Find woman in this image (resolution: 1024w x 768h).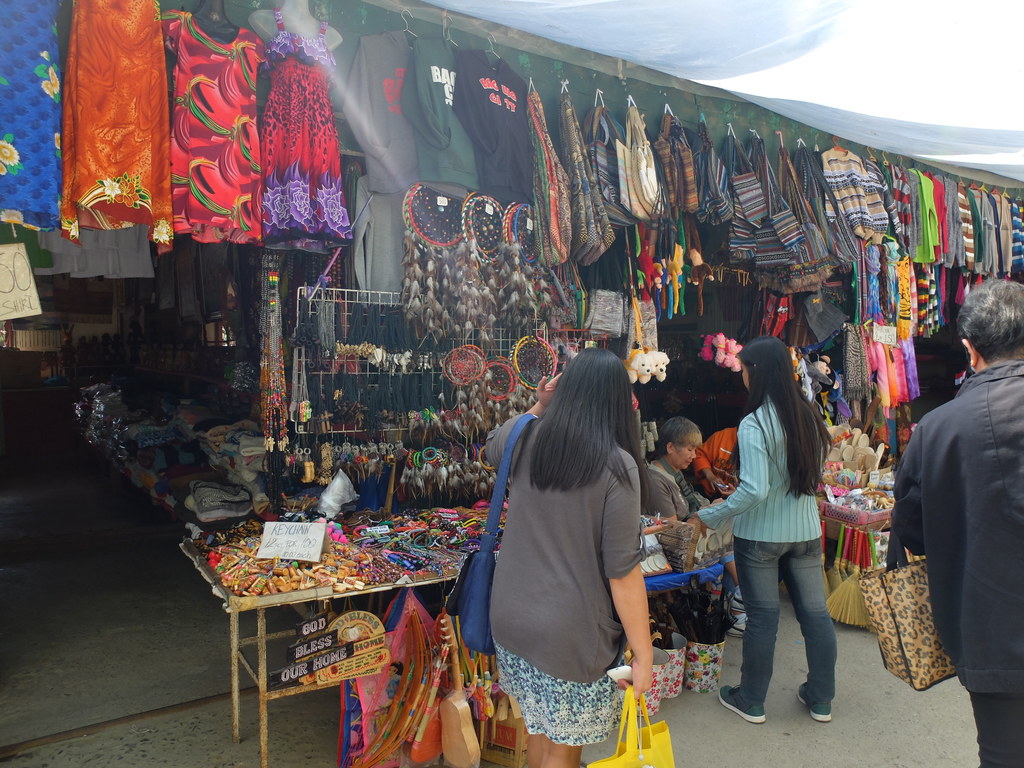
crop(689, 335, 838, 725).
